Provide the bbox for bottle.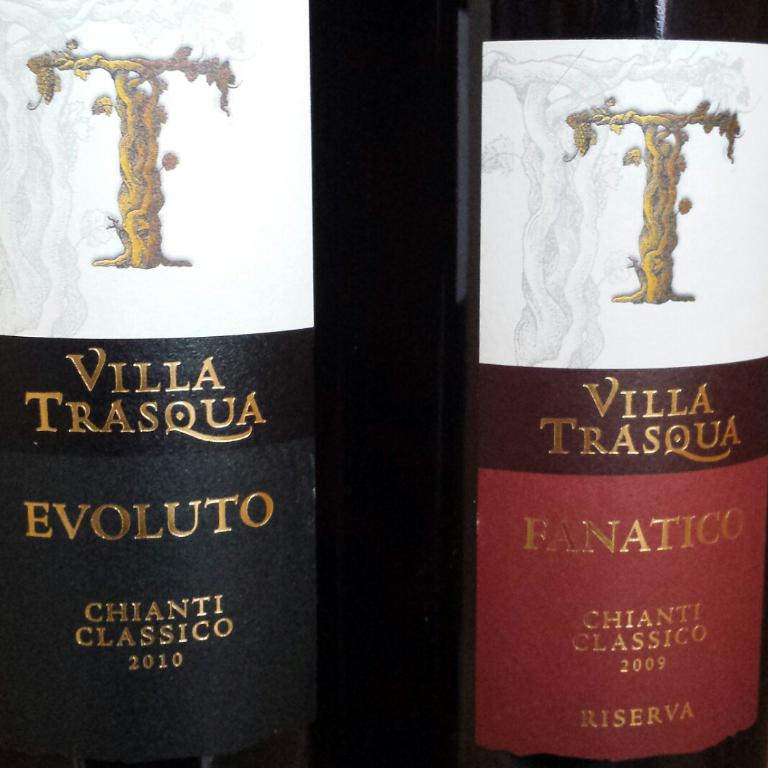
[x1=0, y1=0, x2=334, y2=767].
